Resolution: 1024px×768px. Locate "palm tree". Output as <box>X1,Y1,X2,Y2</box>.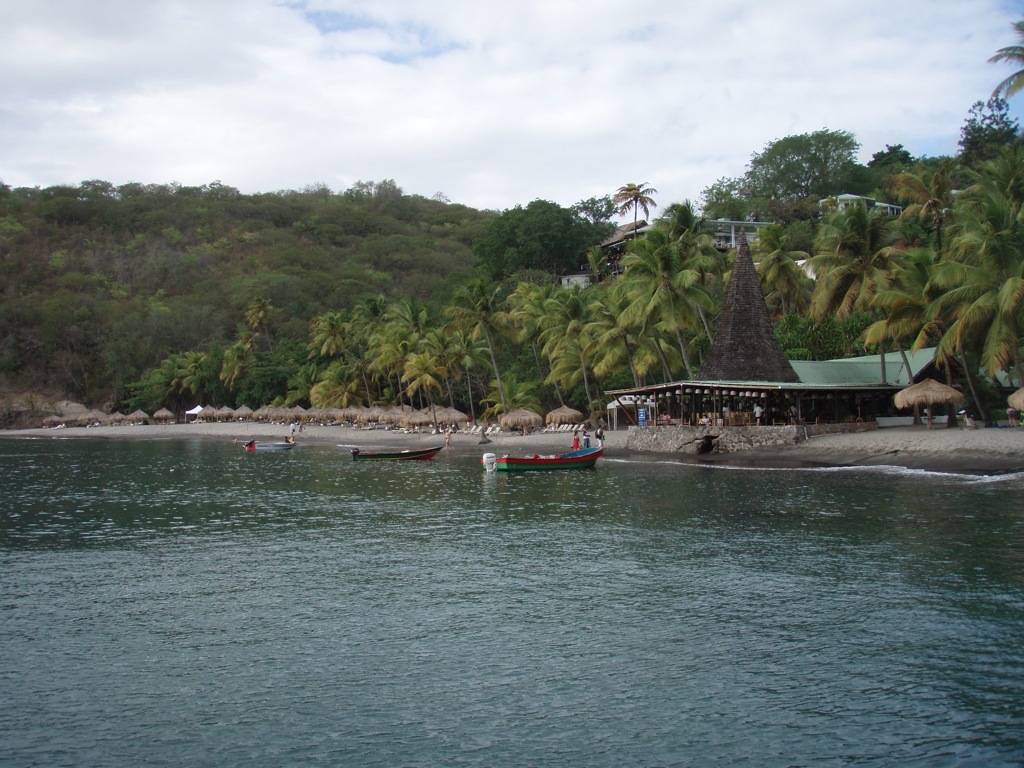
<box>507,274,564,337</box>.
